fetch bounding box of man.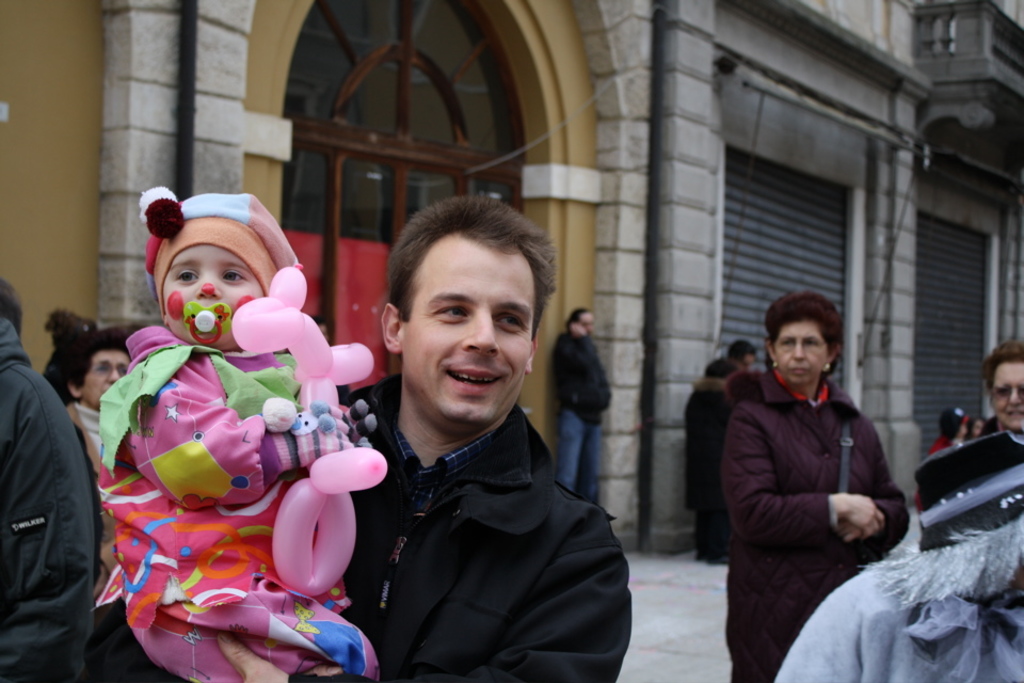
Bbox: (317, 206, 644, 682).
